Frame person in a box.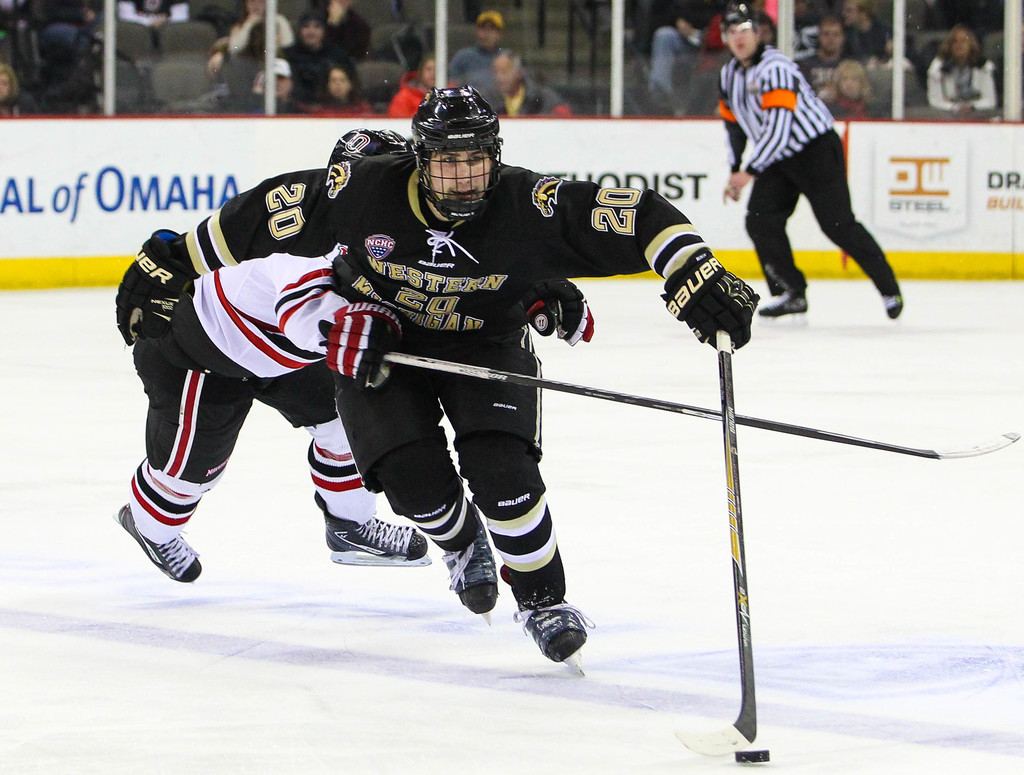
bbox=(923, 24, 1000, 111).
